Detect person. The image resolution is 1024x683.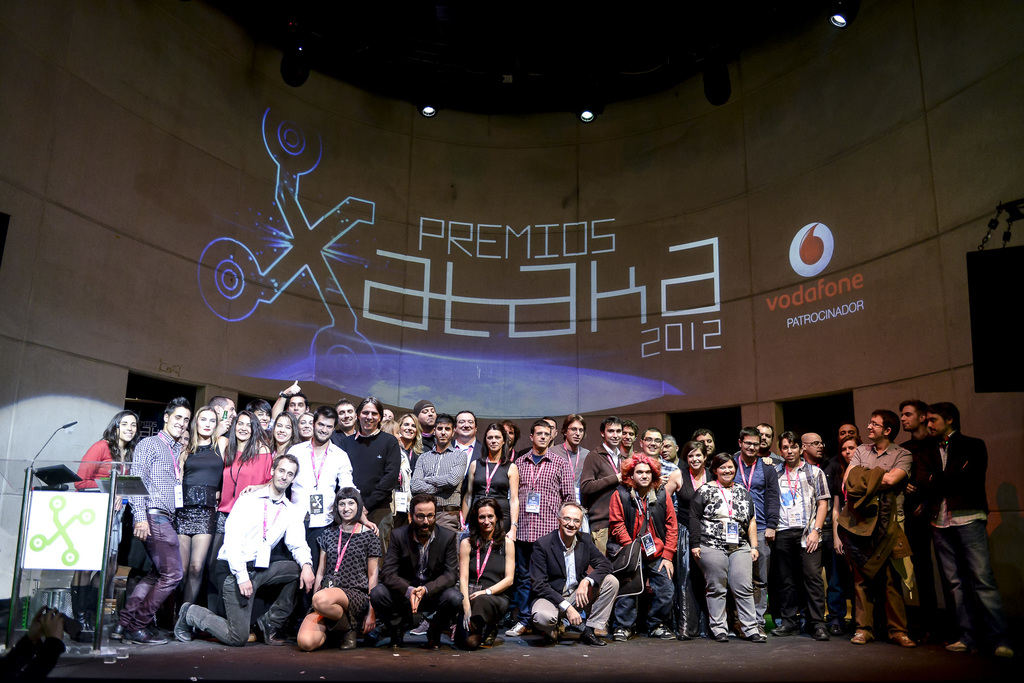
<region>209, 409, 273, 642</region>.
